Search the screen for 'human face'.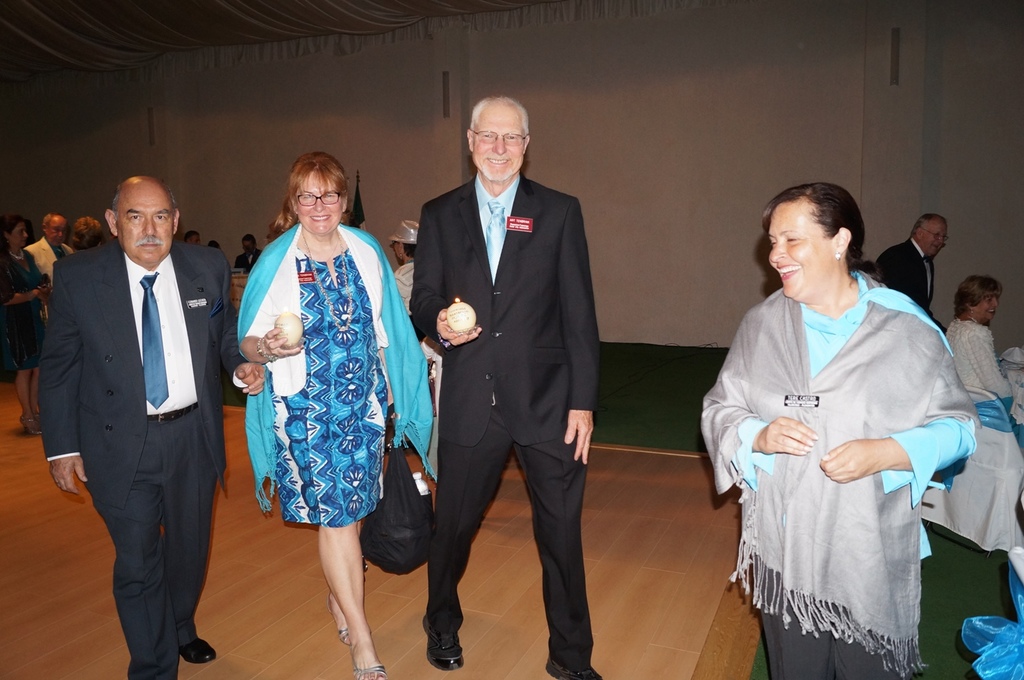
Found at bbox=[766, 203, 833, 296].
